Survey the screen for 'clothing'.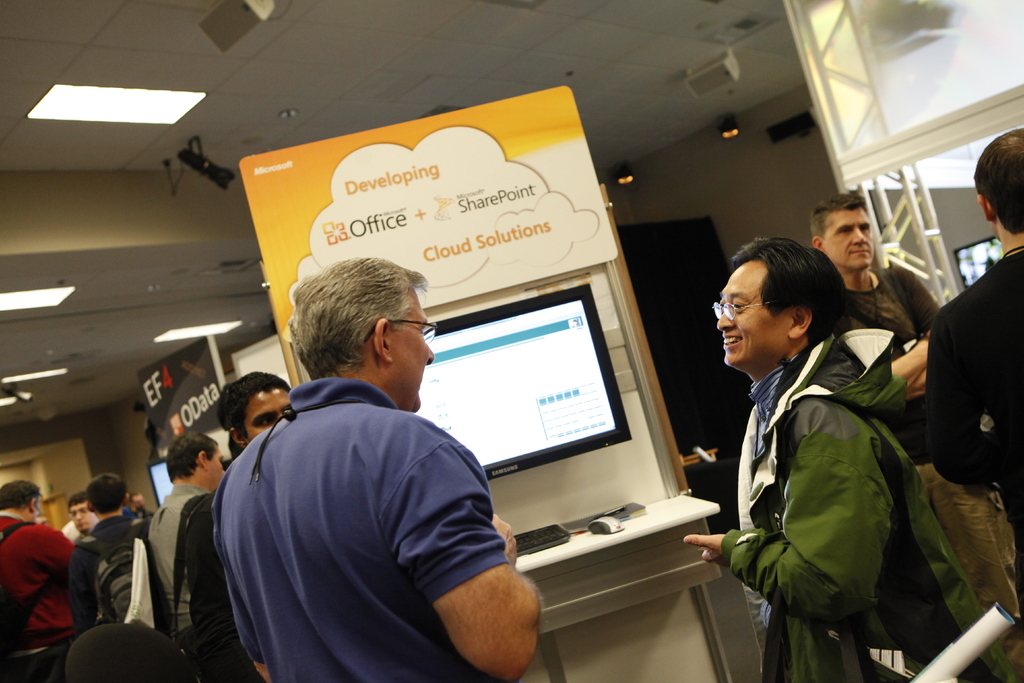
Survey found: [x1=63, y1=514, x2=146, y2=628].
